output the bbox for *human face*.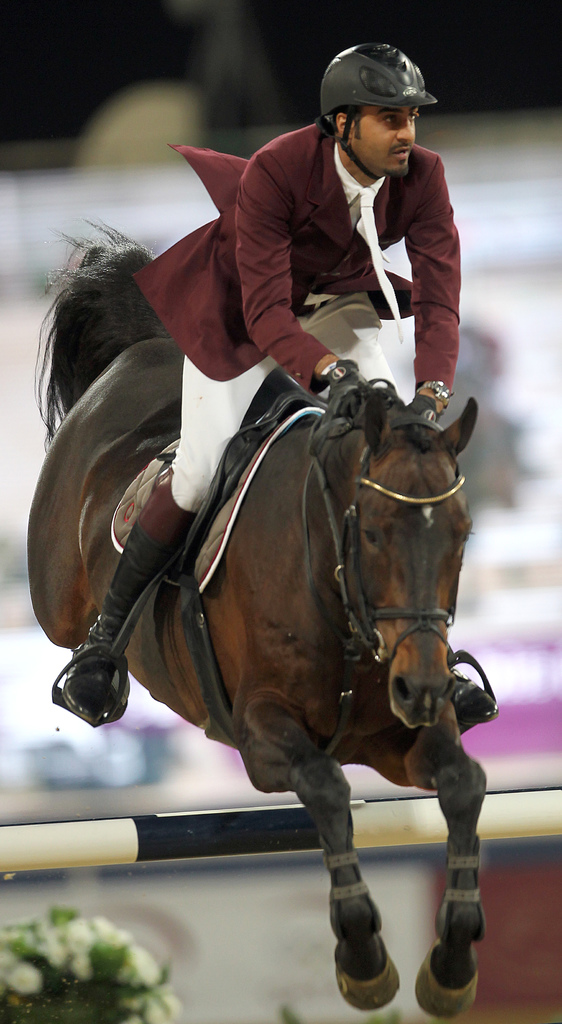
{"left": 347, "top": 104, "right": 421, "bottom": 174}.
